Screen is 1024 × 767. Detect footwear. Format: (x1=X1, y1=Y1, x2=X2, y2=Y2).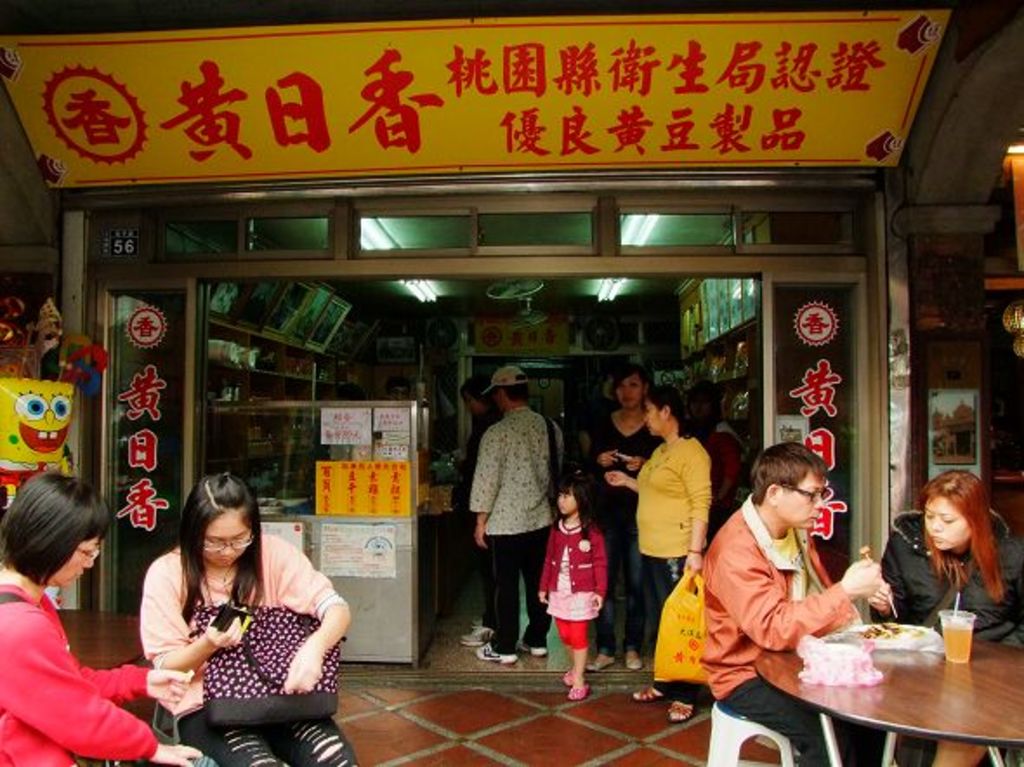
(x1=524, y1=635, x2=548, y2=656).
